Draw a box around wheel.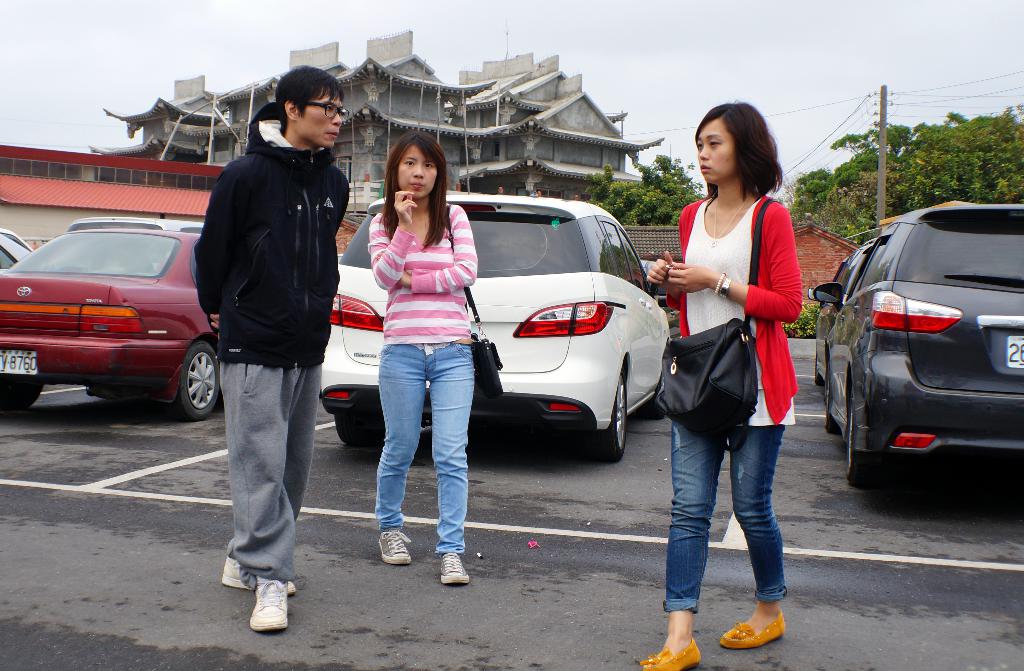
330,419,394,442.
